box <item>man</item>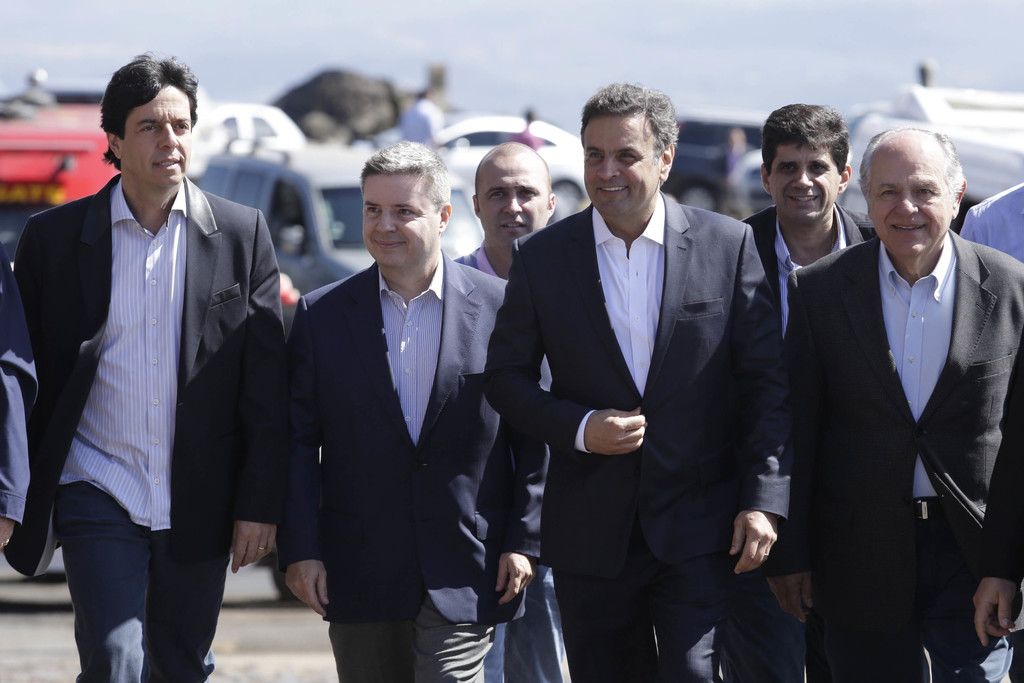
(x1=481, y1=81, x2=792, y2=682)
